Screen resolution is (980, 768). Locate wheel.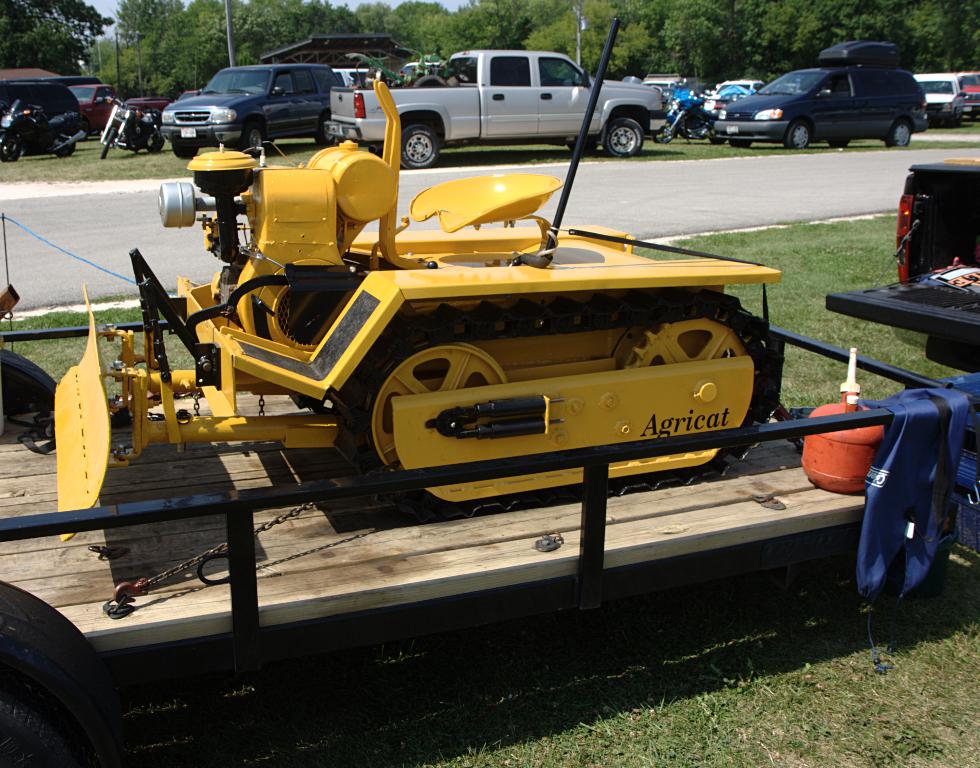
<bbox>244, 125, 264, 150</bbox>.
